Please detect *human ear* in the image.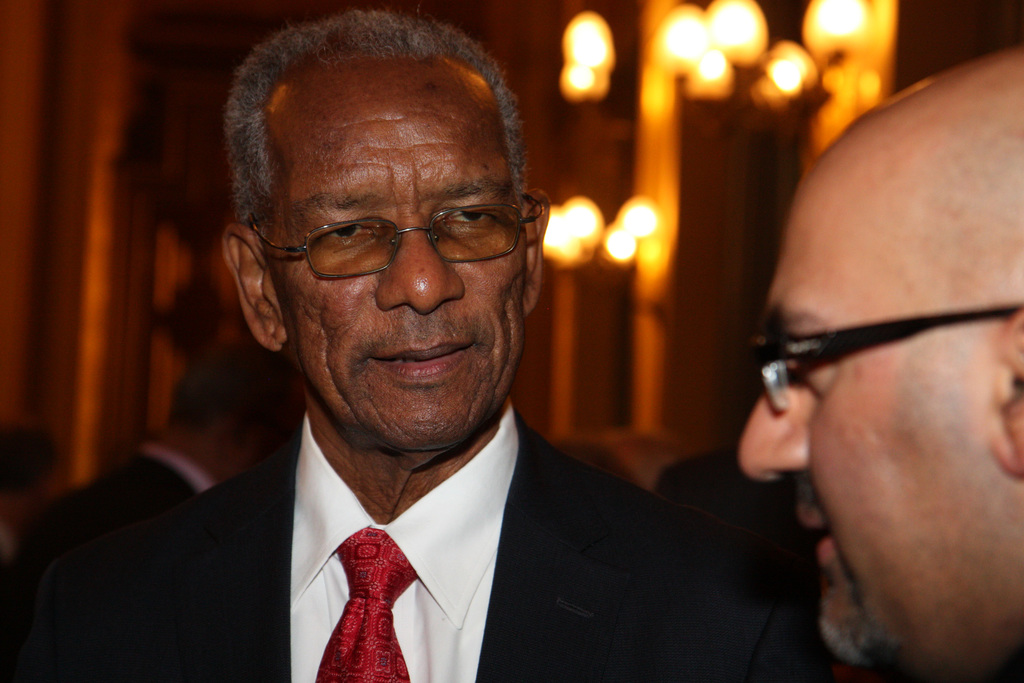
x1=223, y1=225, x2=284, y2=352.
